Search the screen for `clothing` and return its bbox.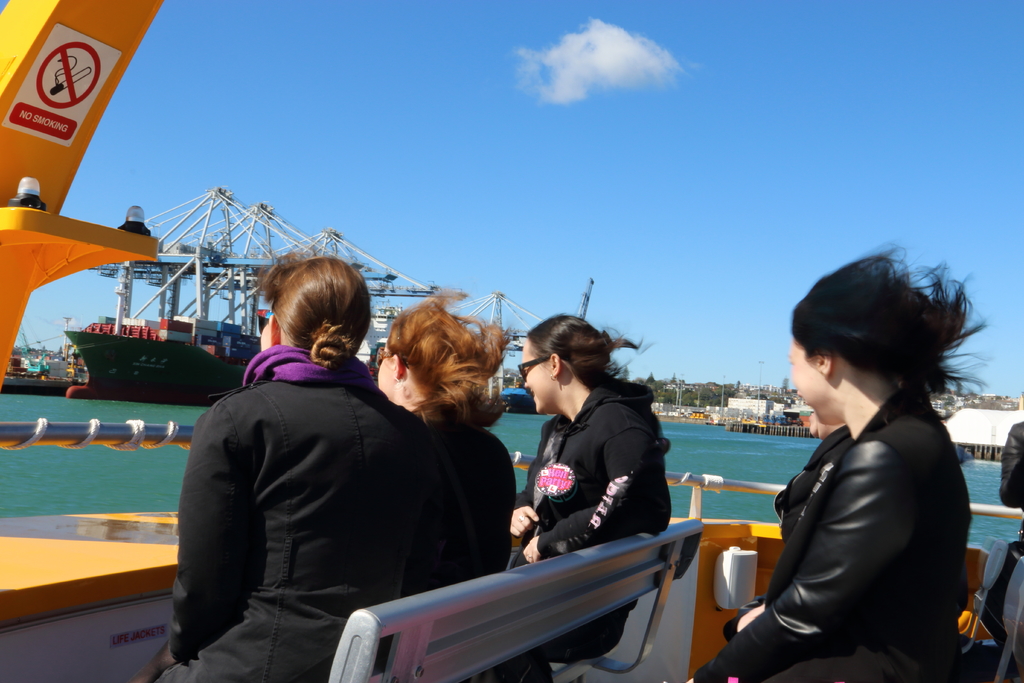
Found: <box>508,368,678,573</box>.
